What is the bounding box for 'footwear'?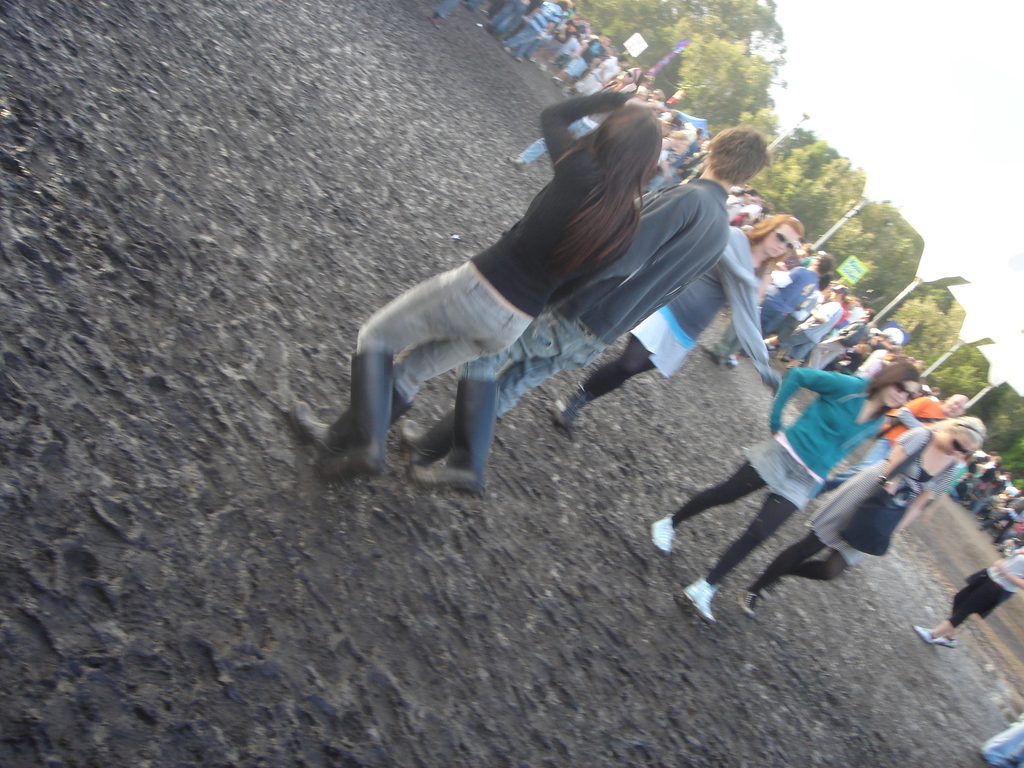
{"left": 315, "top": 347, "right": 394, "bottom": 484}.
